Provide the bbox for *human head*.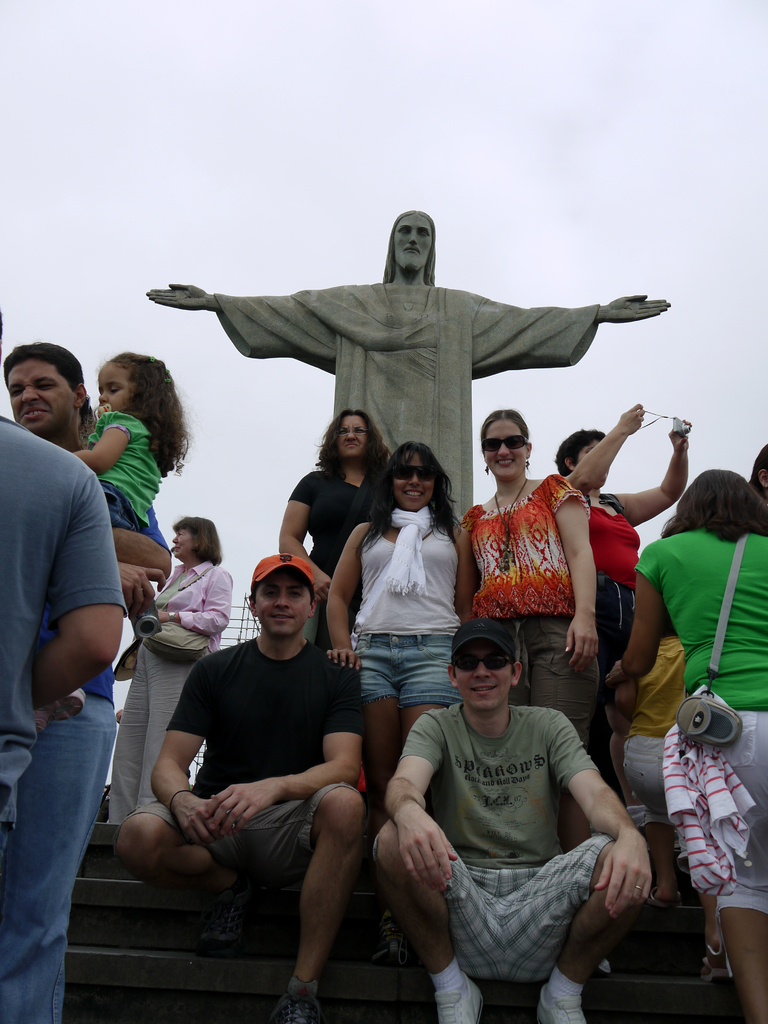
[5,353,95,427].
